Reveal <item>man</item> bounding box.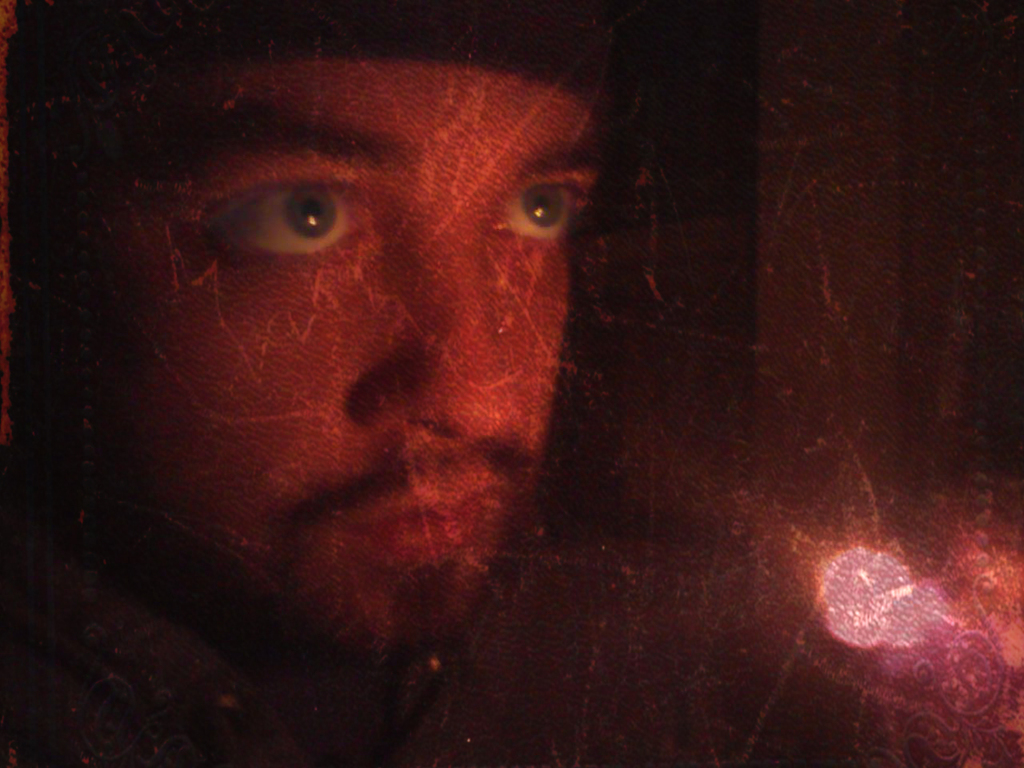
Revealed: x1=19 y1=0 x2=614 y2=657.
